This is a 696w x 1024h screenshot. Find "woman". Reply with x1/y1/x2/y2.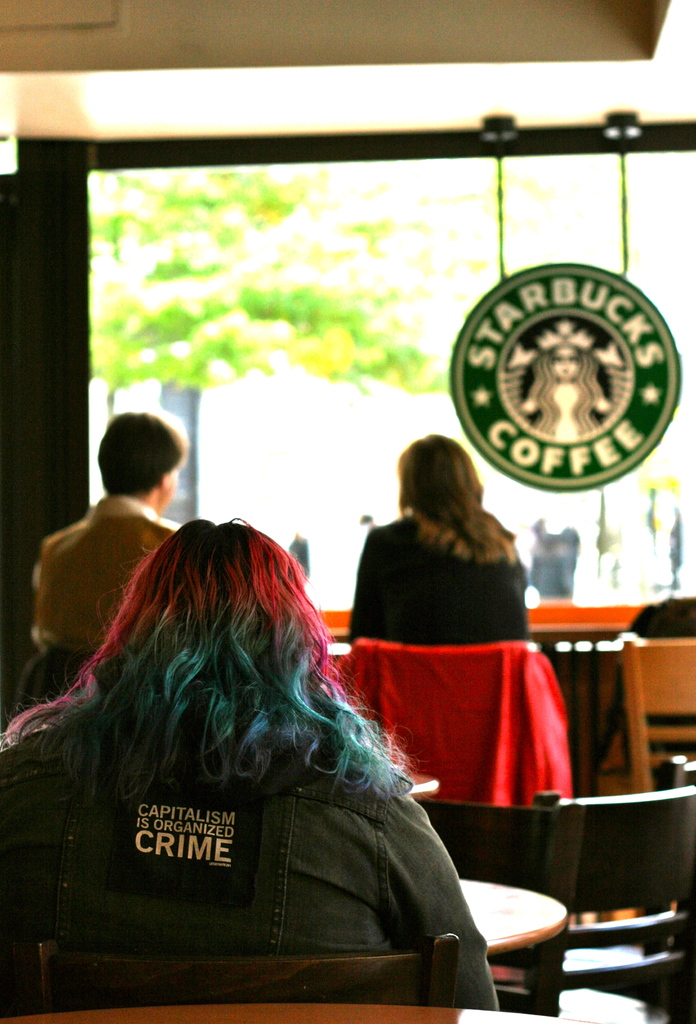
31/477/524/994.
